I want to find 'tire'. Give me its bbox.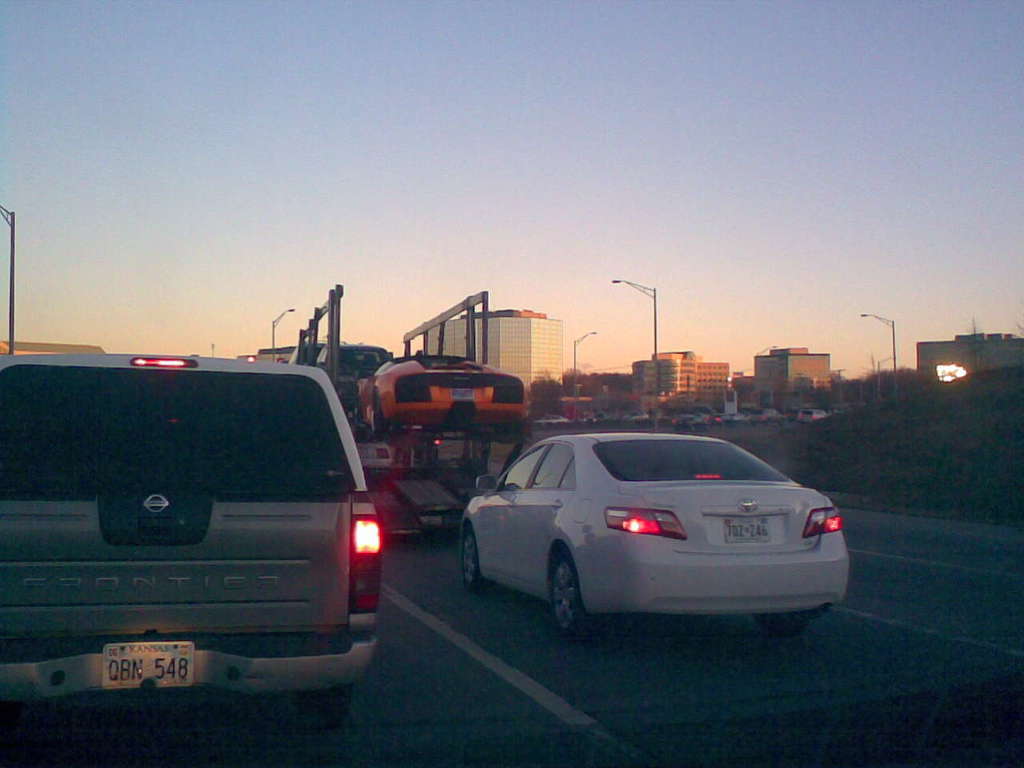
754,614,810,638.
